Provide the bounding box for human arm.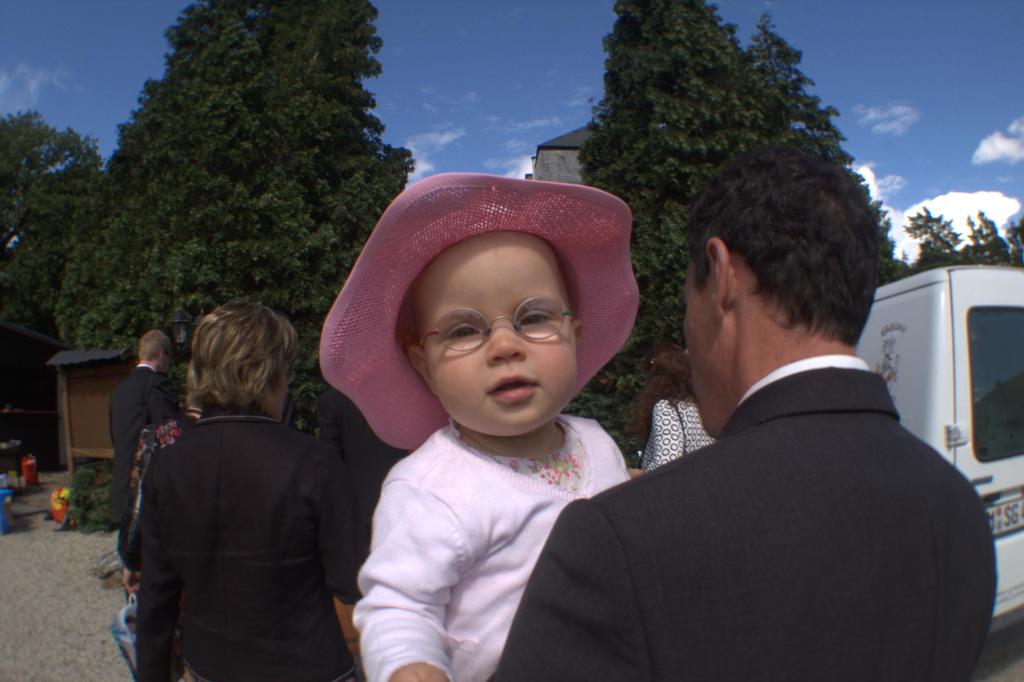
136,456,173,681.
